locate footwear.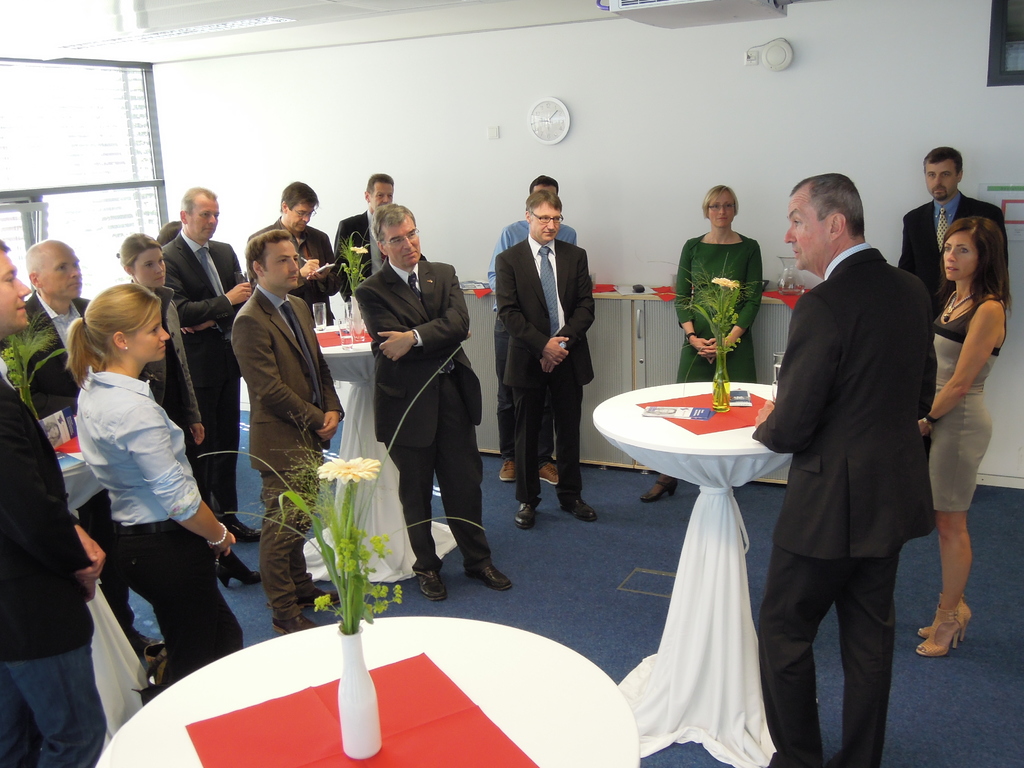
Bounding box: l=571, t=498, r=596, b=524.
